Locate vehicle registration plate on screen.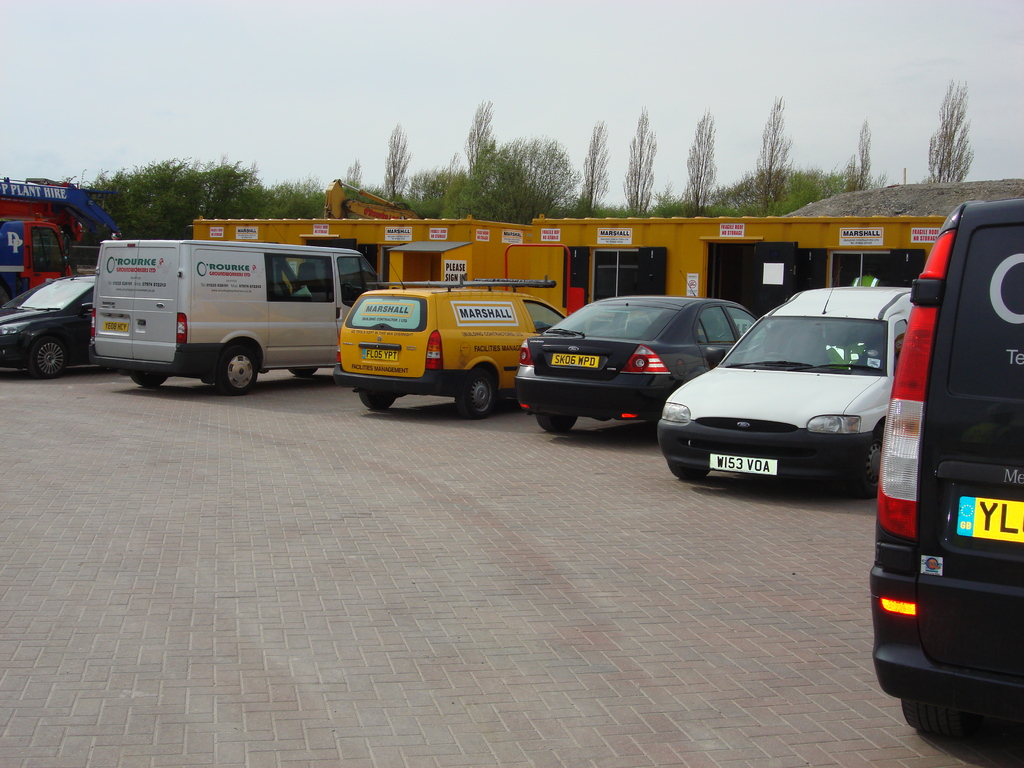
On screen at detection(957, 493, 1023, 543).
